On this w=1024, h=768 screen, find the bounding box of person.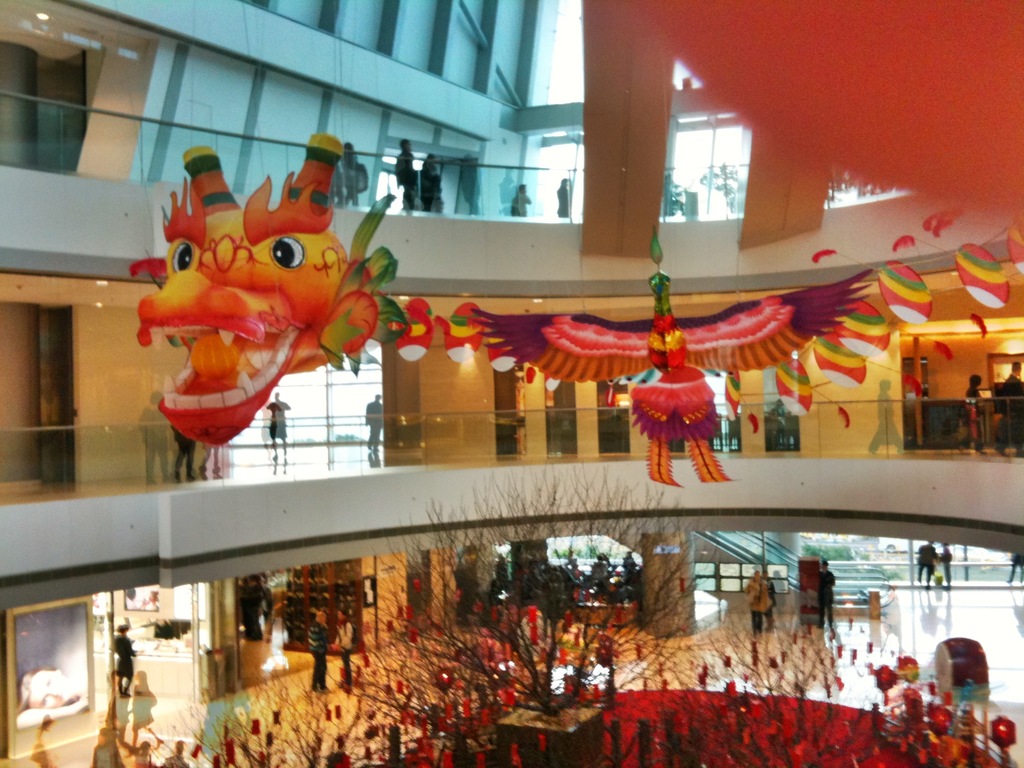
Bounding box: [x1=396, y1=136, x2=417, y2=209].
